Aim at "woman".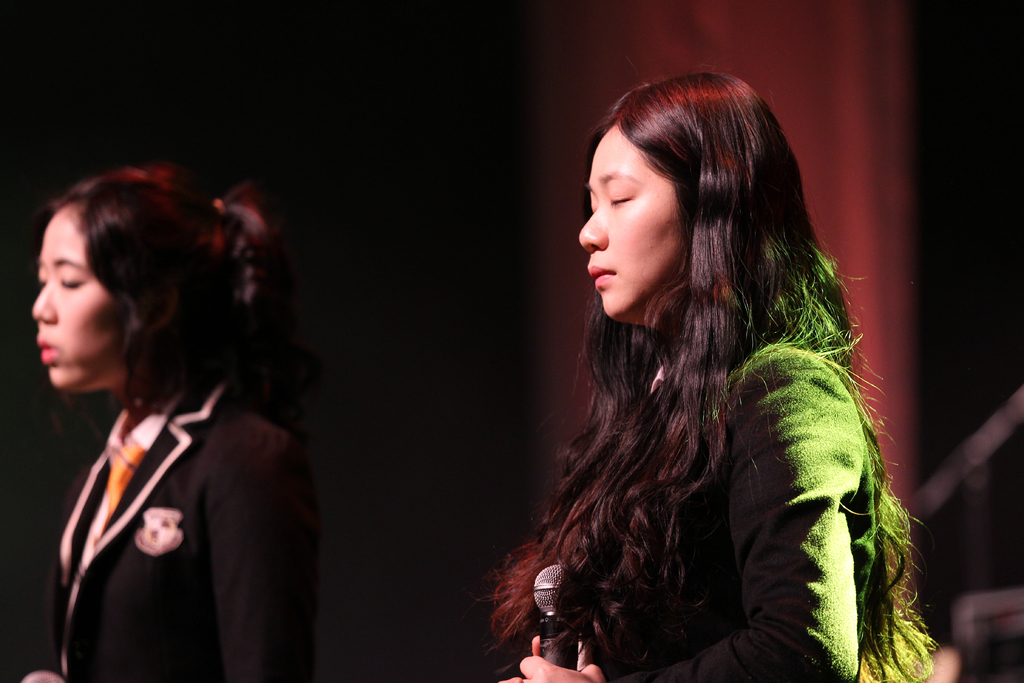
Aimed at locate(8, 167, 329, 682).
